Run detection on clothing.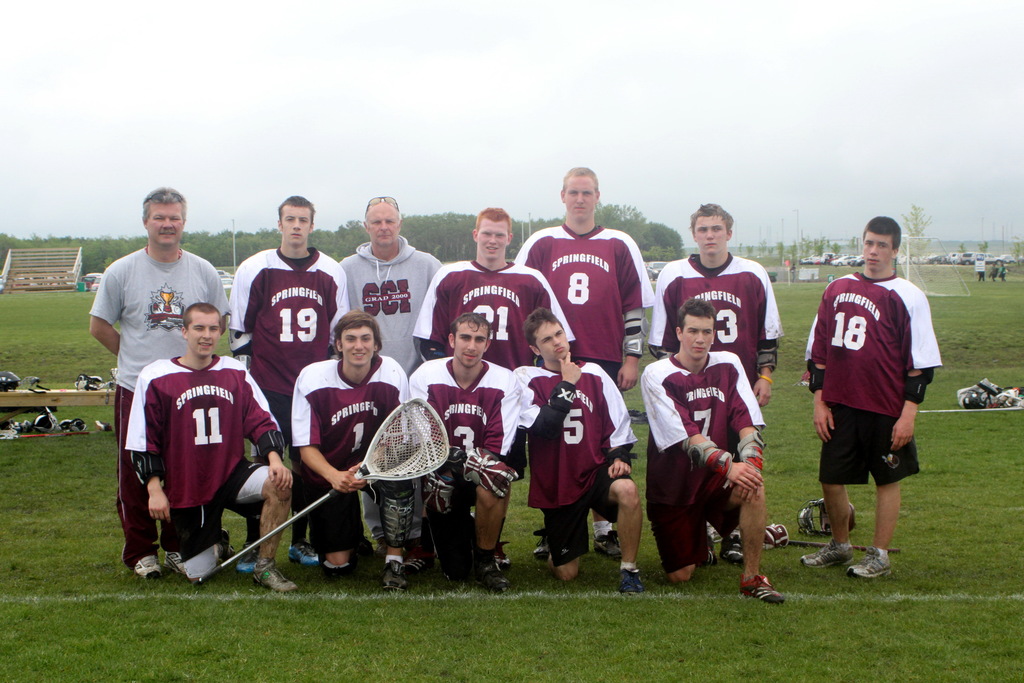
Result: locate(410, 363, 527, 539).
